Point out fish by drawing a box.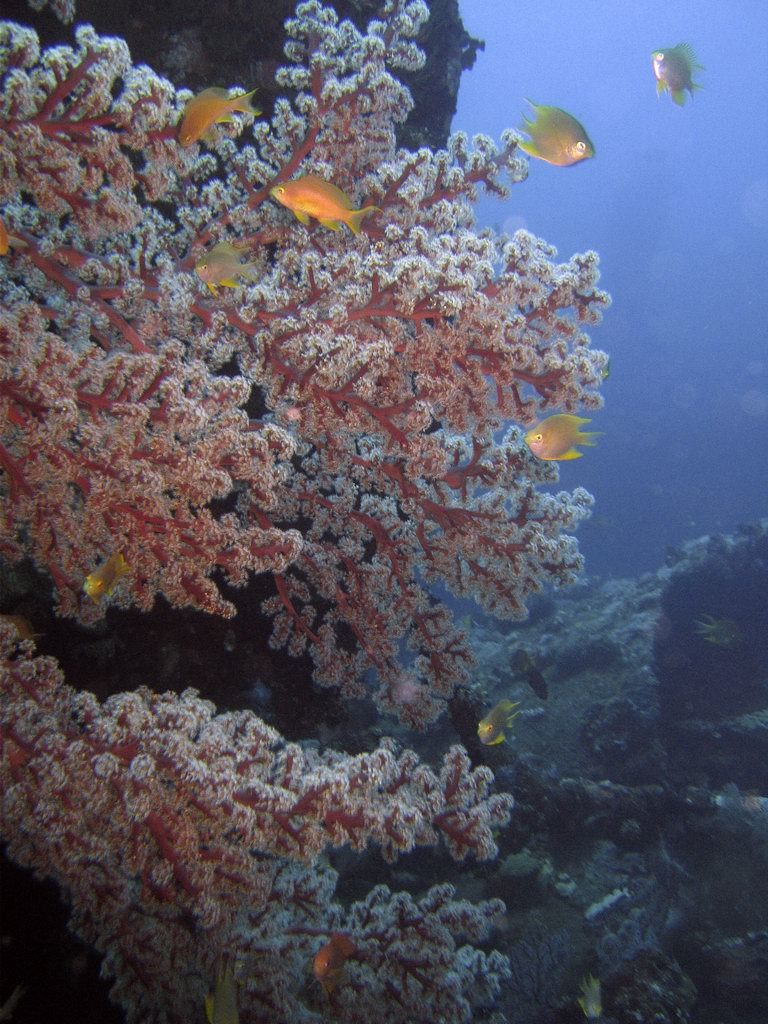
box=[474, 695, 518, 748].
